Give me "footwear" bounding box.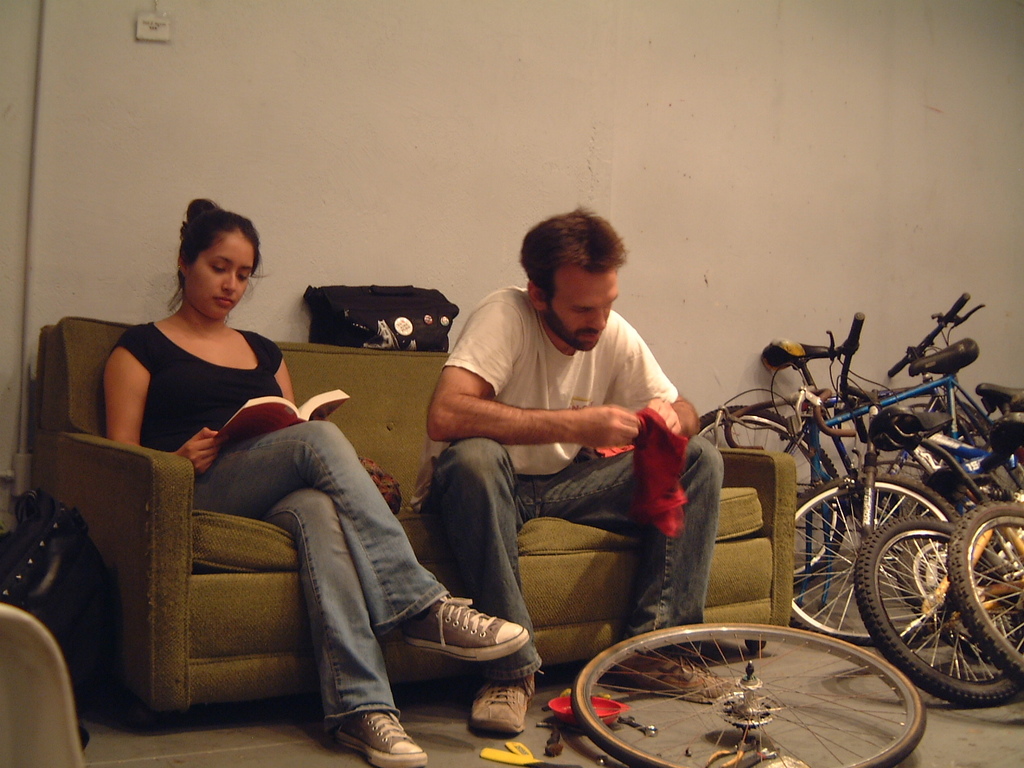
(left=603, top=645, right=739, bottom=703).
